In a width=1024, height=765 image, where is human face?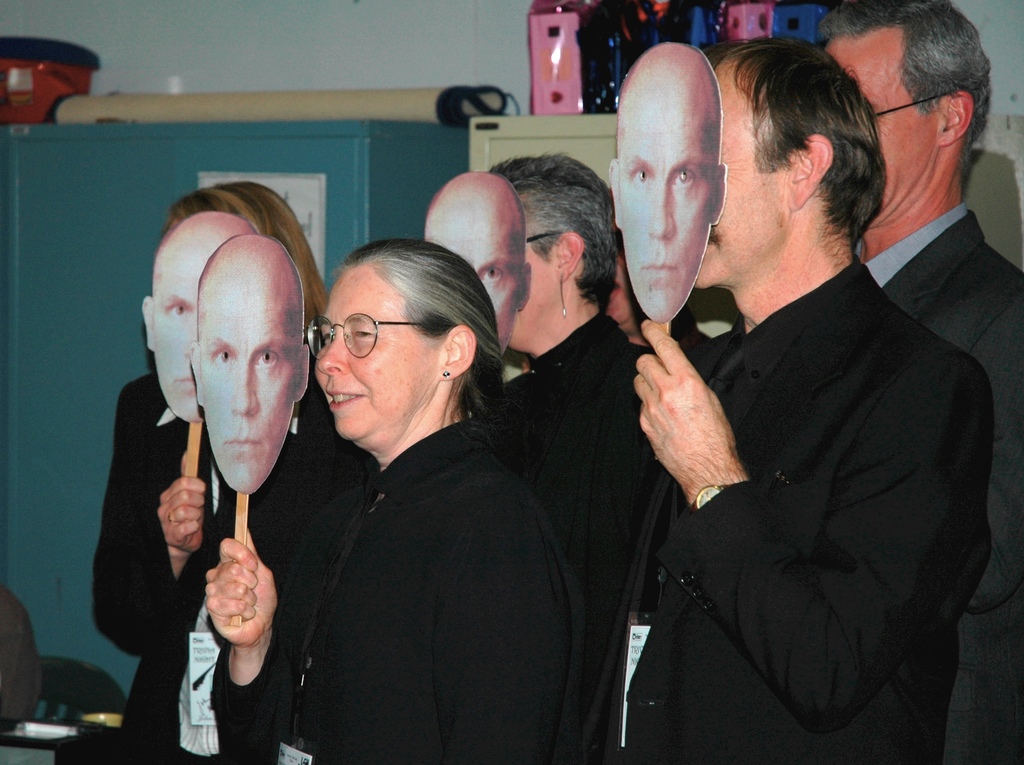
Rect(824, 51, 935, 222).
